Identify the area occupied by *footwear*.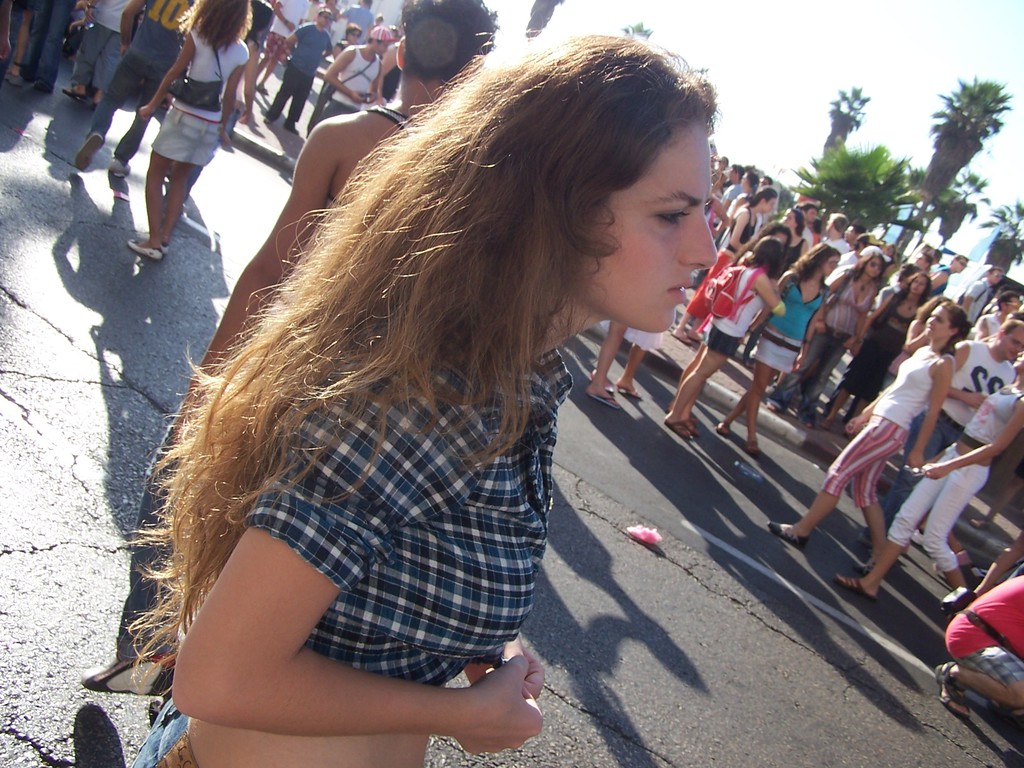
Area: <bbox>261, 117, 273, 124</bbox>.
